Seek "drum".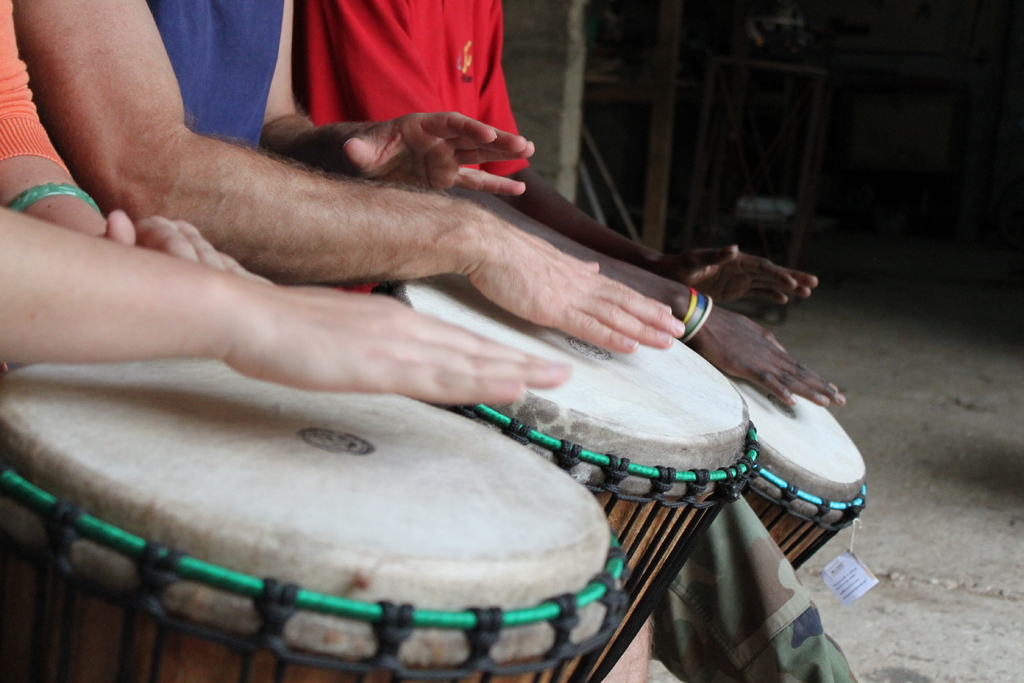
730,376,870,569.
